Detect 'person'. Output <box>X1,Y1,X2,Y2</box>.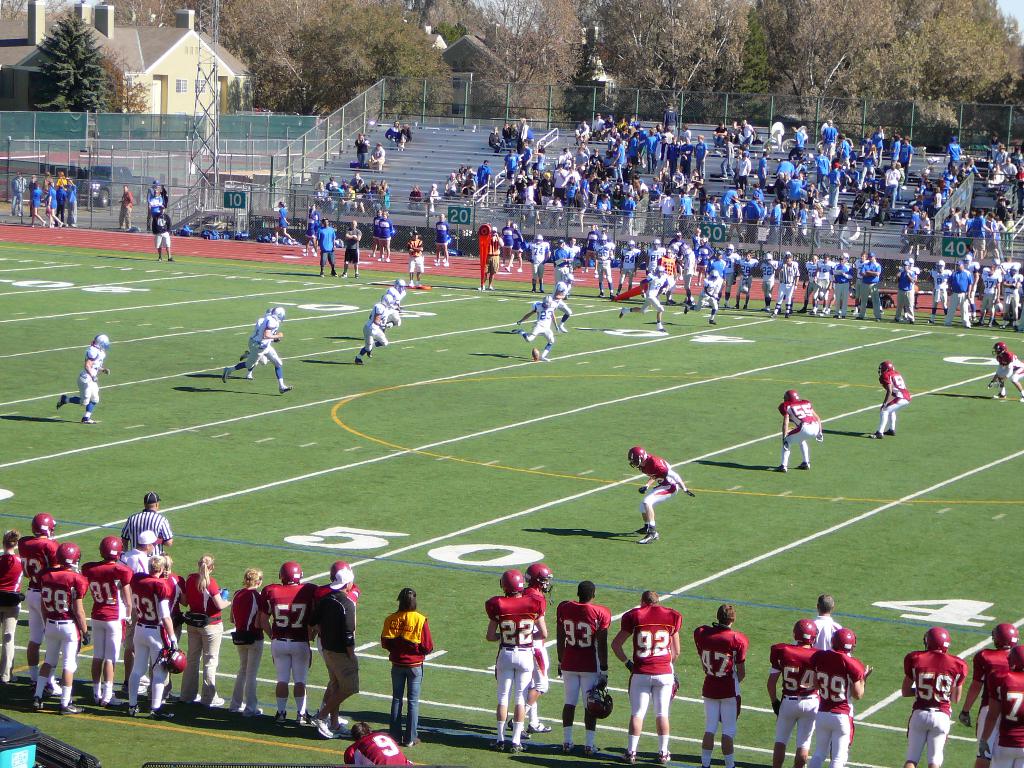
<box>261,560,310,724</box>.
